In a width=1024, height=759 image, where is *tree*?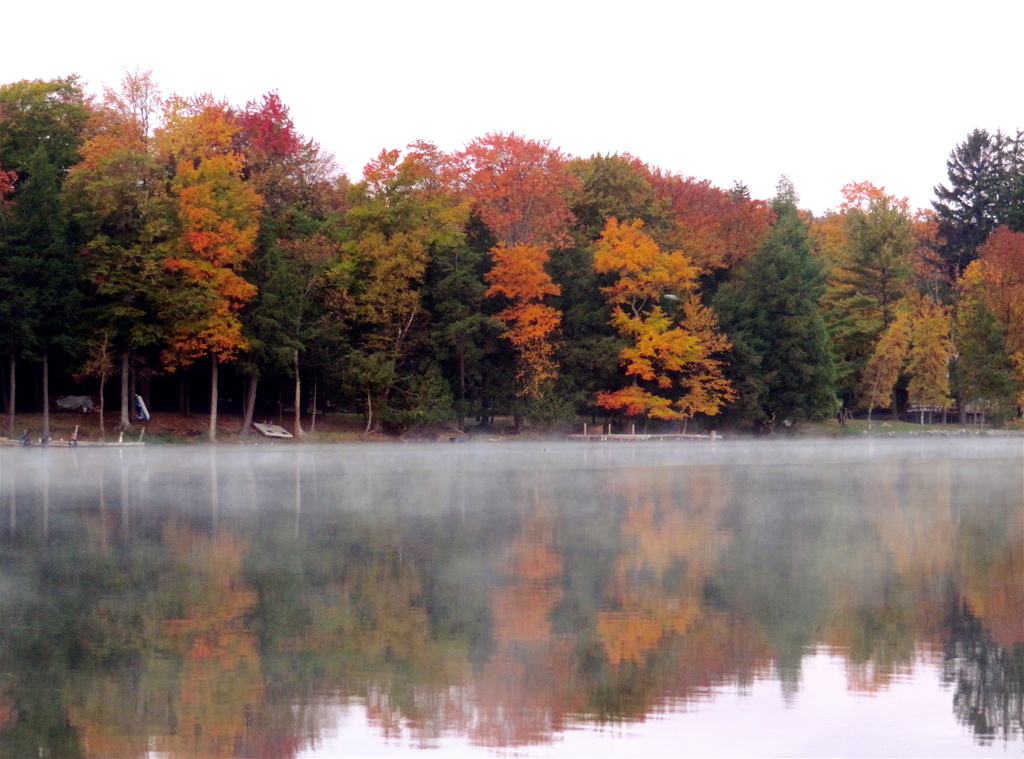
<region>52, 133, 172, 425</region>.
